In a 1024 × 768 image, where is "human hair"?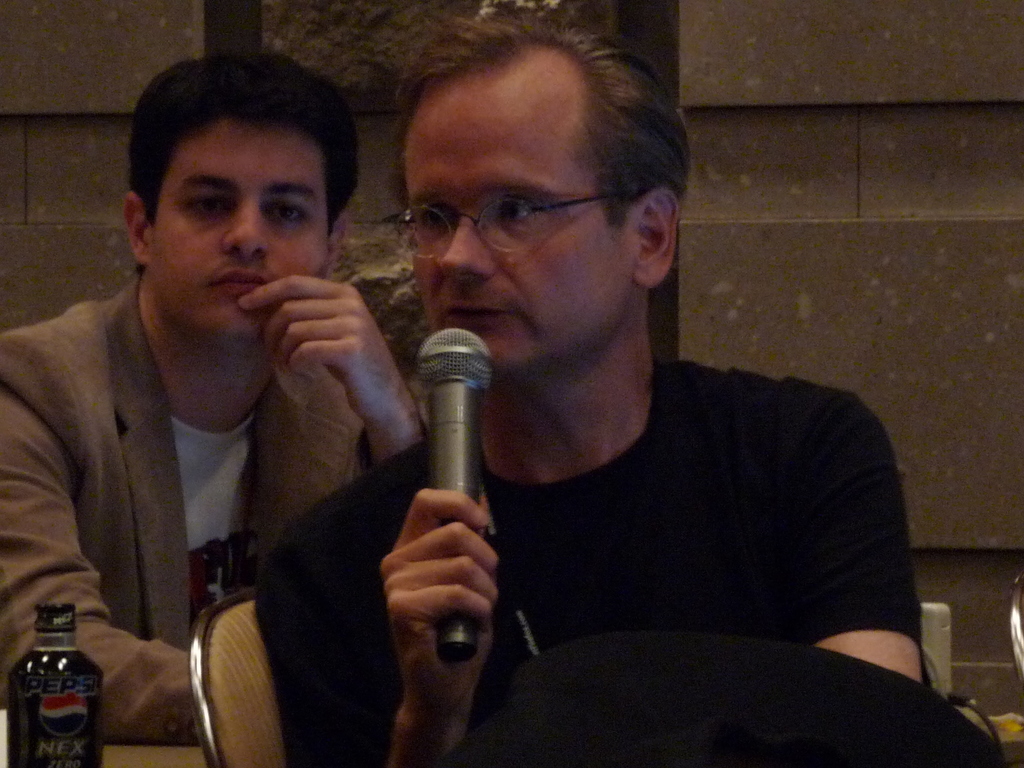
x1=388, y1=10, x2=697, y2=235.
